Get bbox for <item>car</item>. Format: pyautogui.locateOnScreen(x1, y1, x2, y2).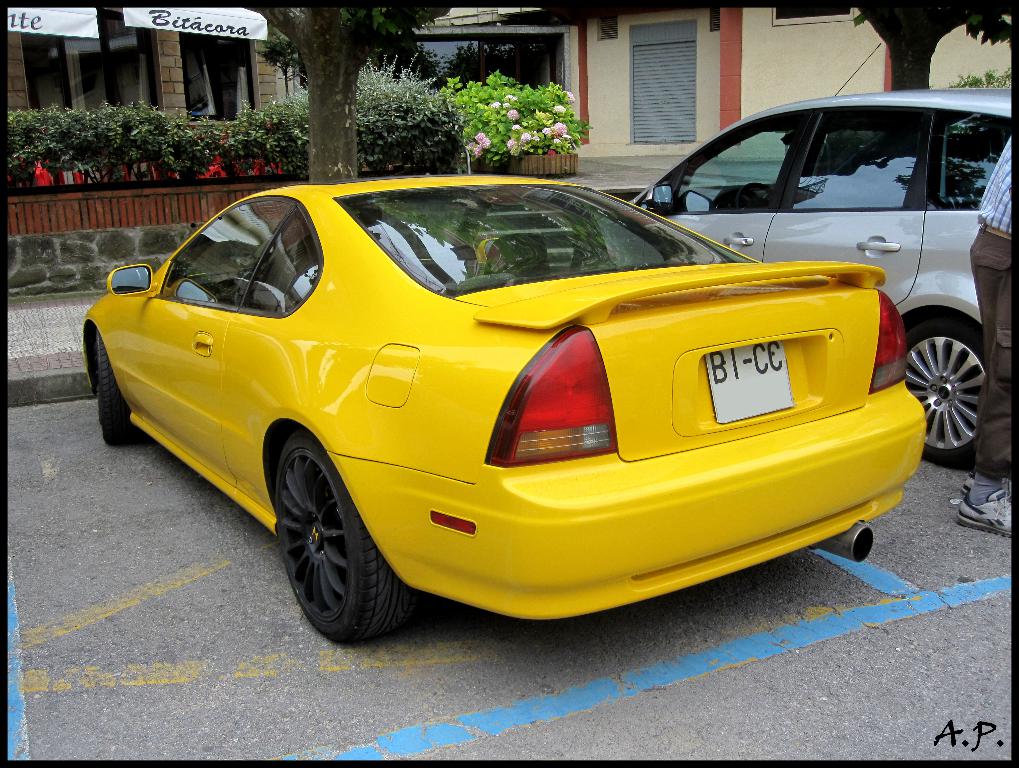
pyautogui.locateOnScreen(83, 172, 924, 641).
